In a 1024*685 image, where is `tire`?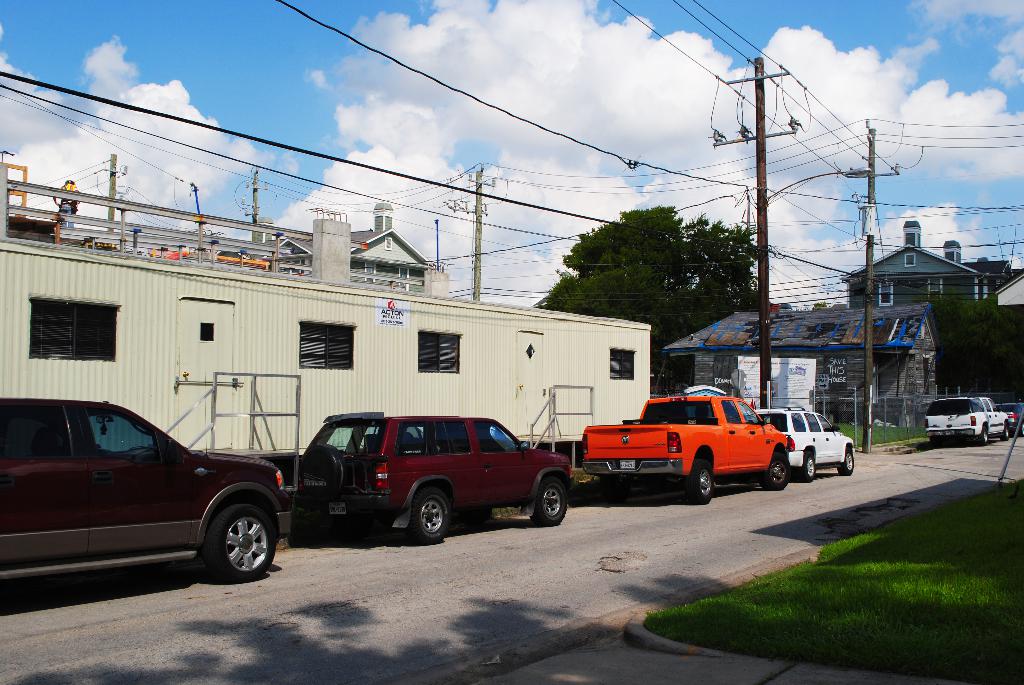
(1003,421,1012,442).
